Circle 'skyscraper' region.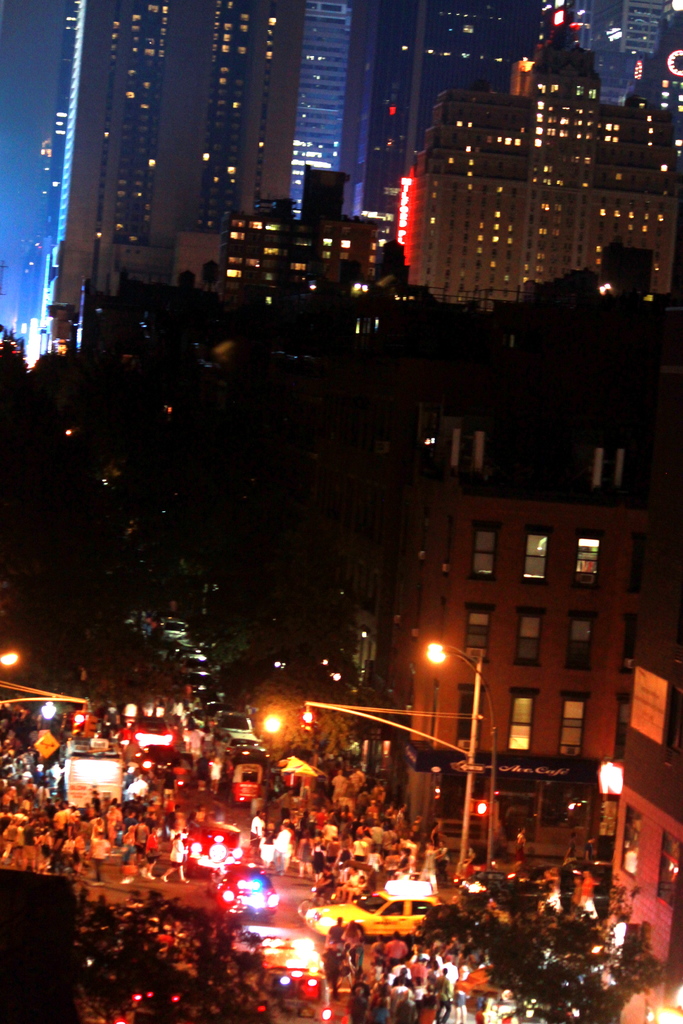
Region: region(40, 0, 309, 341).
